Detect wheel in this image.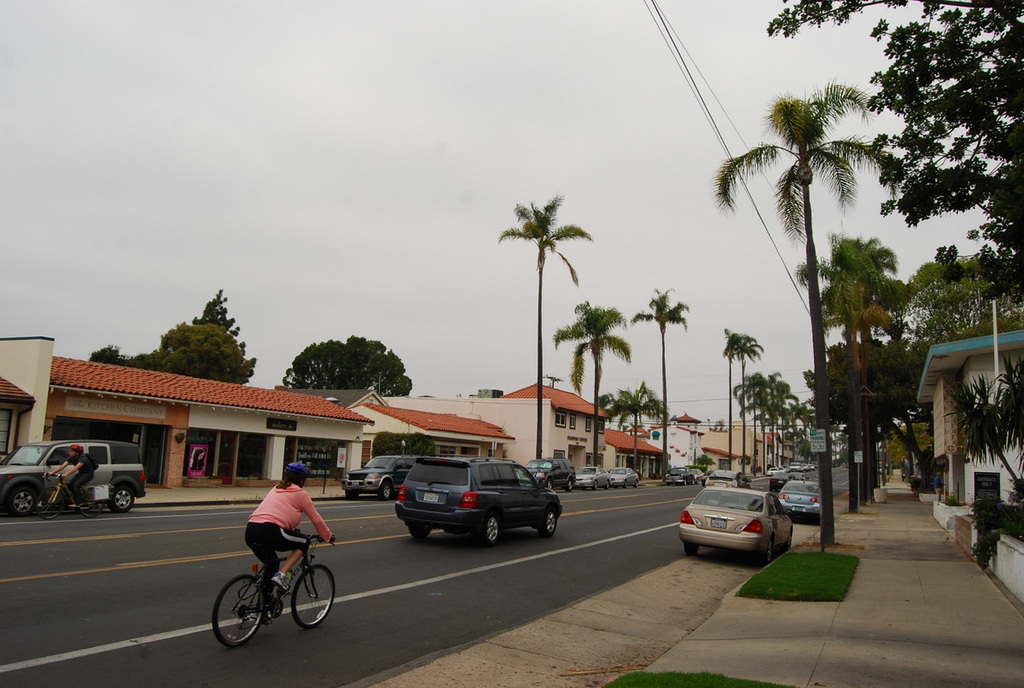
Detection: bbox(633, 478, 641, 488).
